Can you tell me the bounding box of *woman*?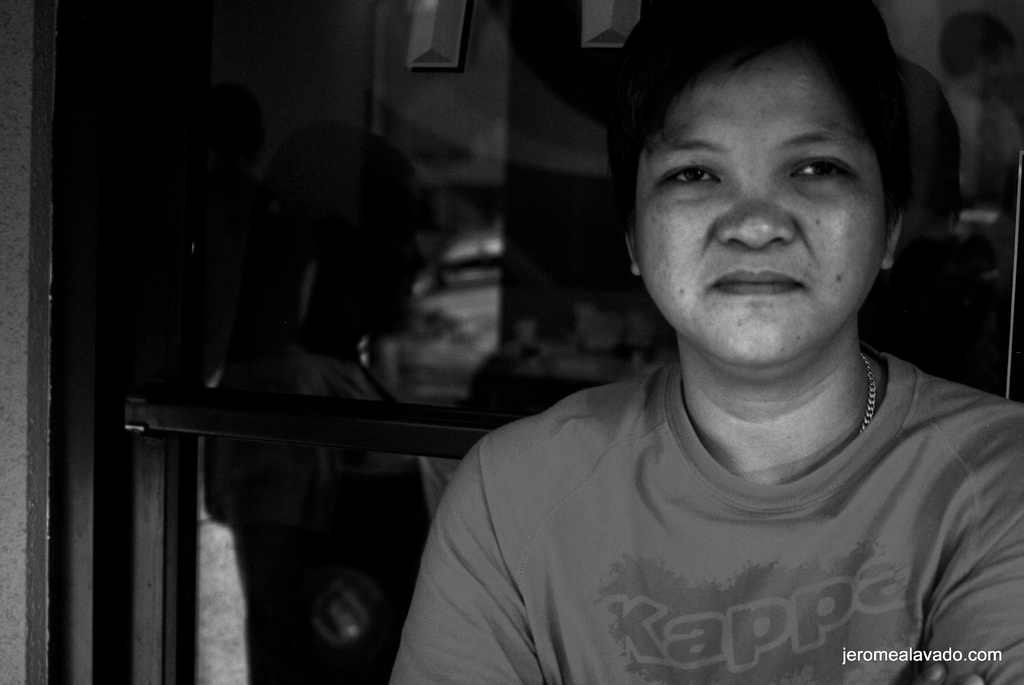
box(346, 0, 1023, 684).
